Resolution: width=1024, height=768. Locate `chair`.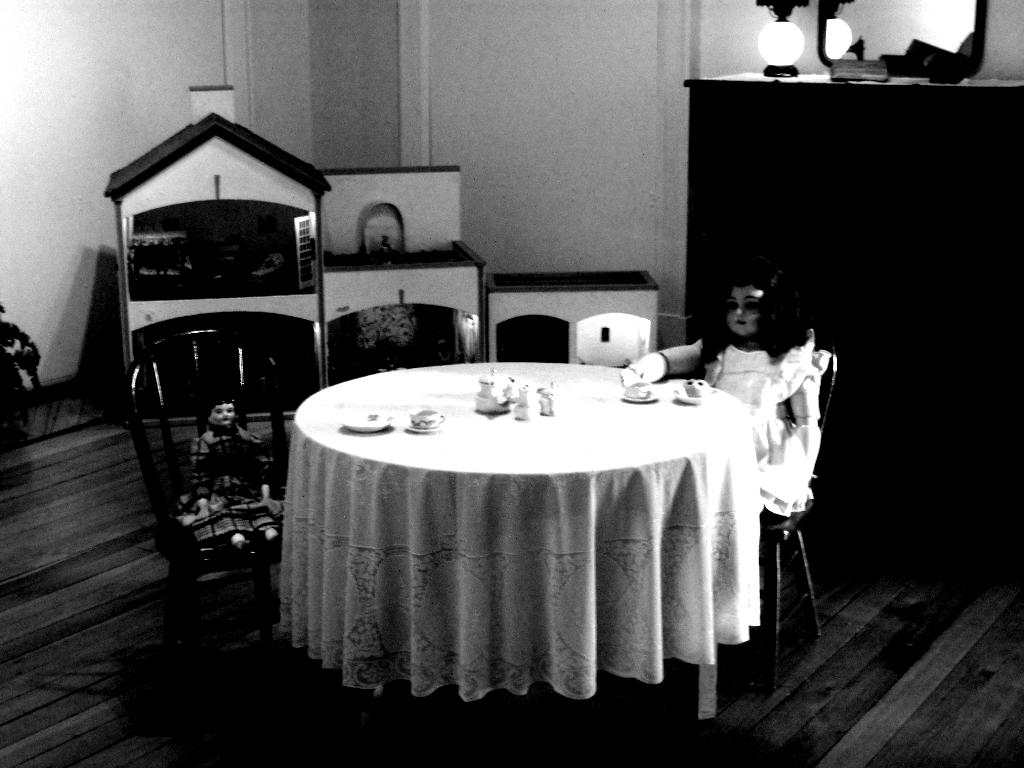
755,346,840,674.
